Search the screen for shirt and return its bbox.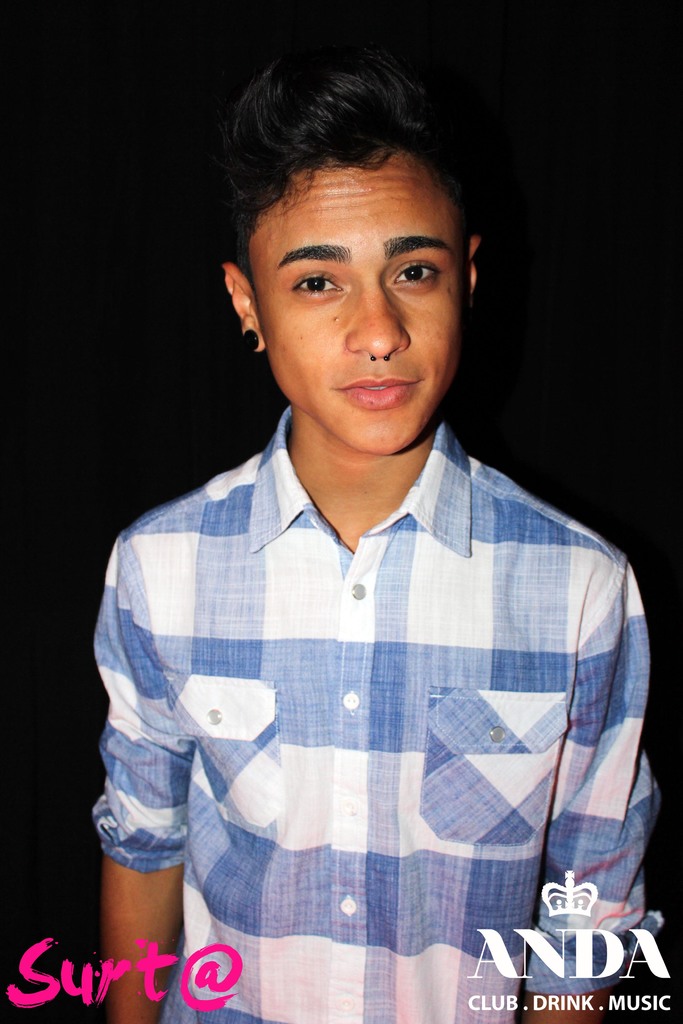
Found: {"left": 127, "top": 452, "right": 645, "bottom": 963}.
